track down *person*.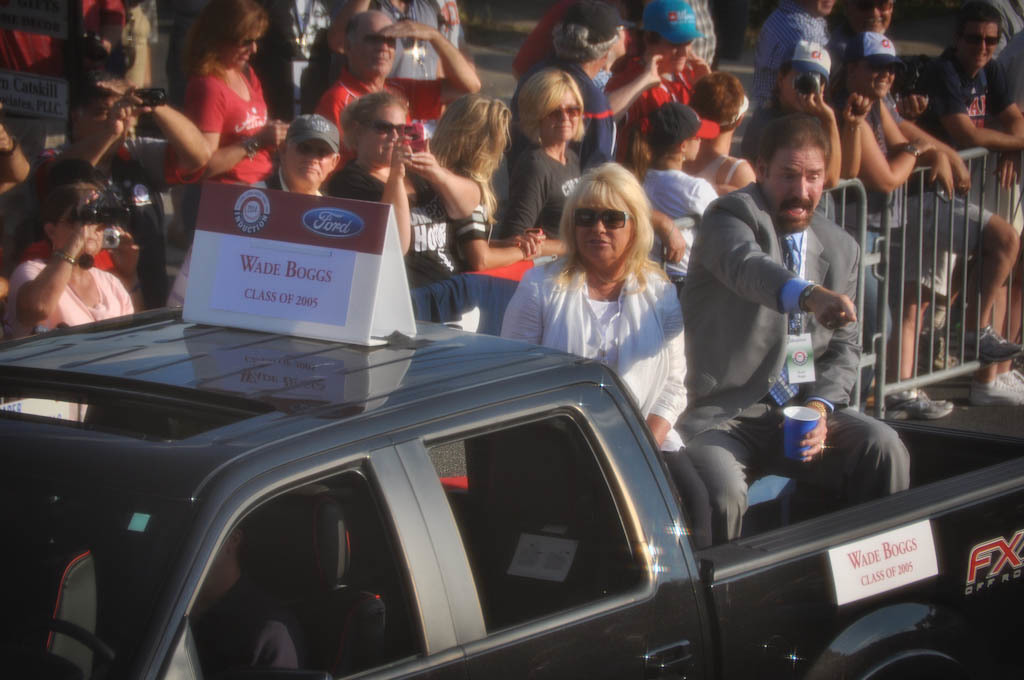
Tracked to BBox(423, 83, 550, 281).
